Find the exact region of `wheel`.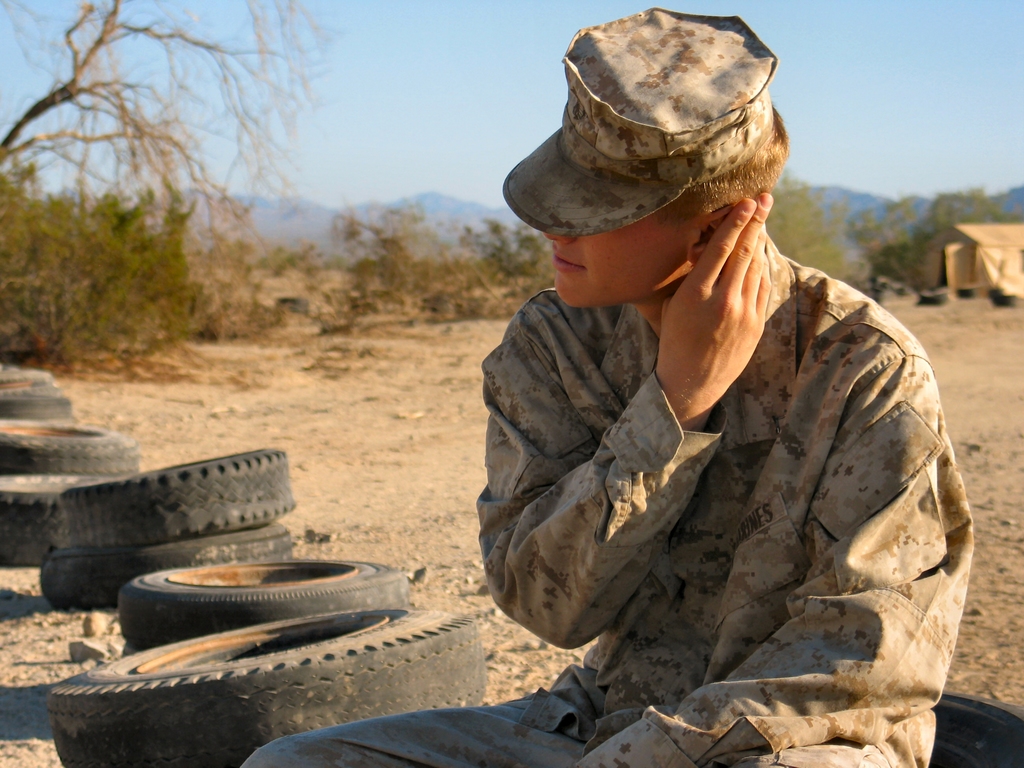
Exact region: l=0, t=383, r=86, b=424.
